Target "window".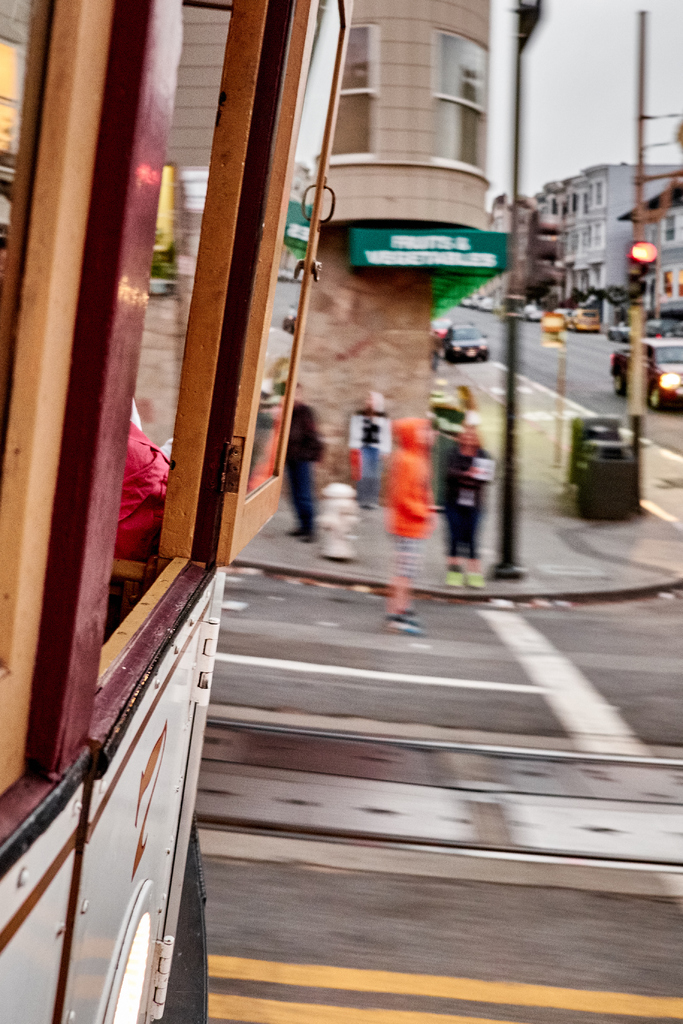
Target region: detection(318, 26, 374, 167).
